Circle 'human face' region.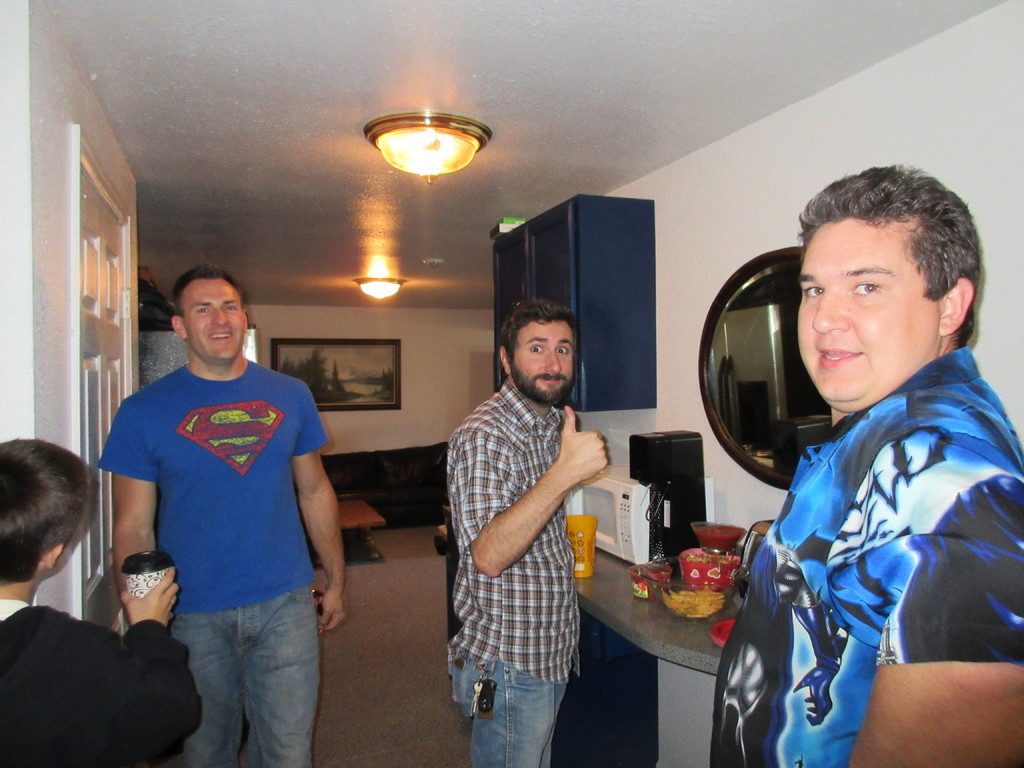
Region: 795:223:922:401.
